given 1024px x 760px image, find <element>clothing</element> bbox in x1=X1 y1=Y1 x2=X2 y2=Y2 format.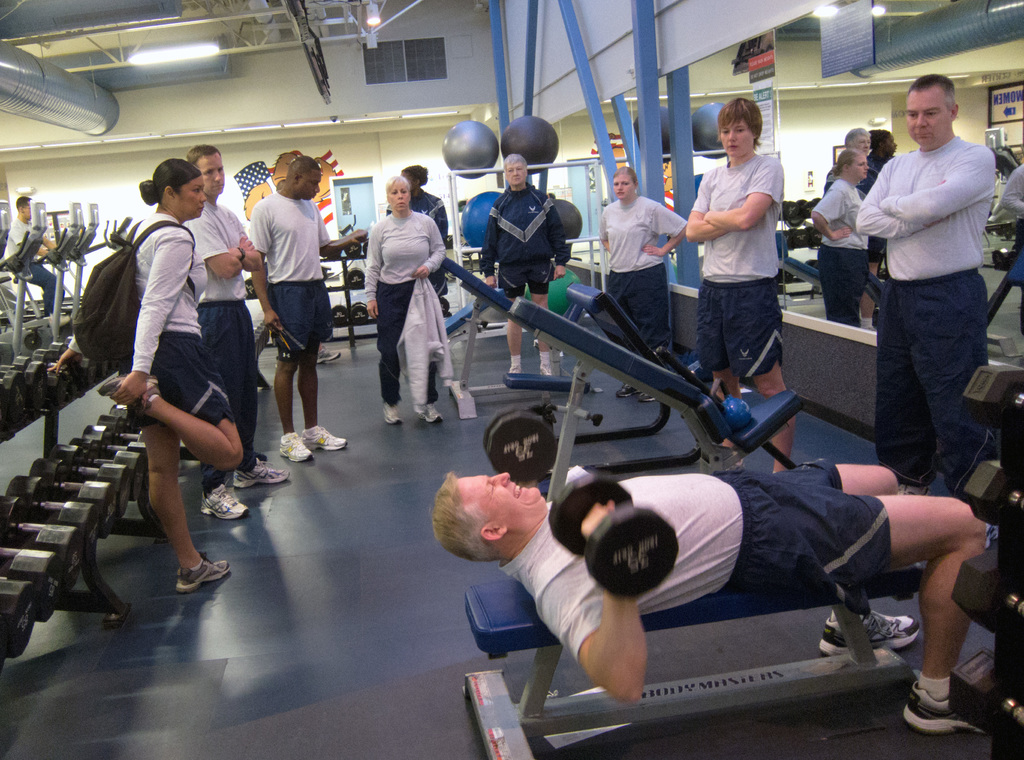
x1=694 y1=277 x2=785 y2=377.
